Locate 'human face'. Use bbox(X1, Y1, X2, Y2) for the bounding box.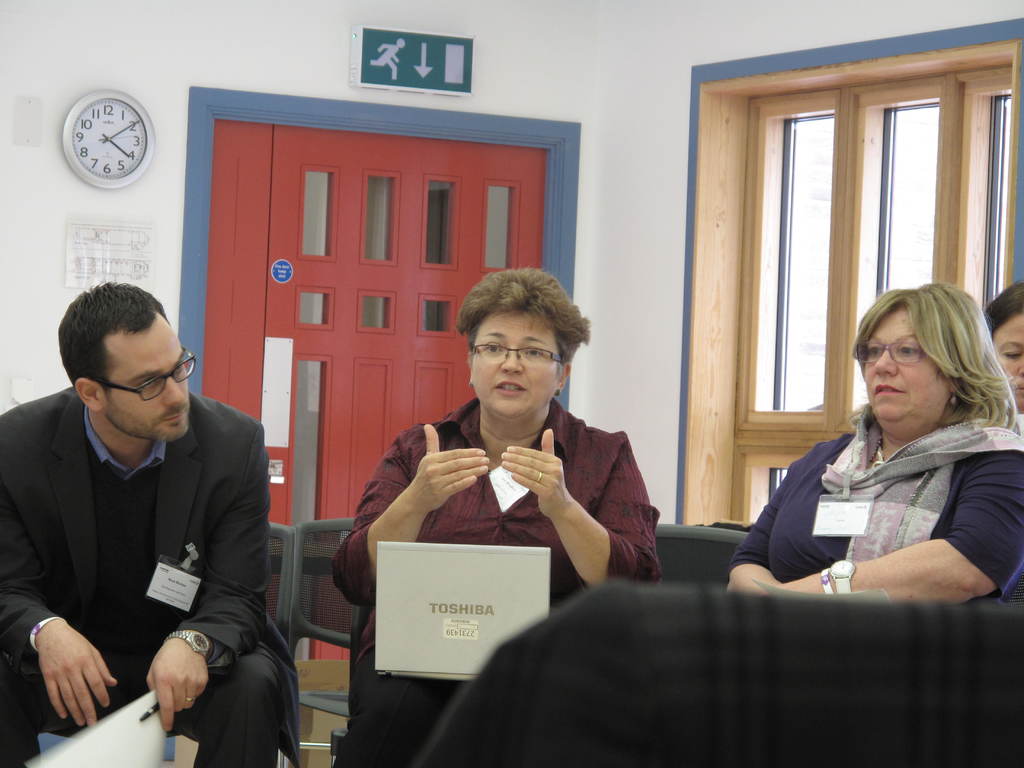
bbox(473, 307, 564, 425).
